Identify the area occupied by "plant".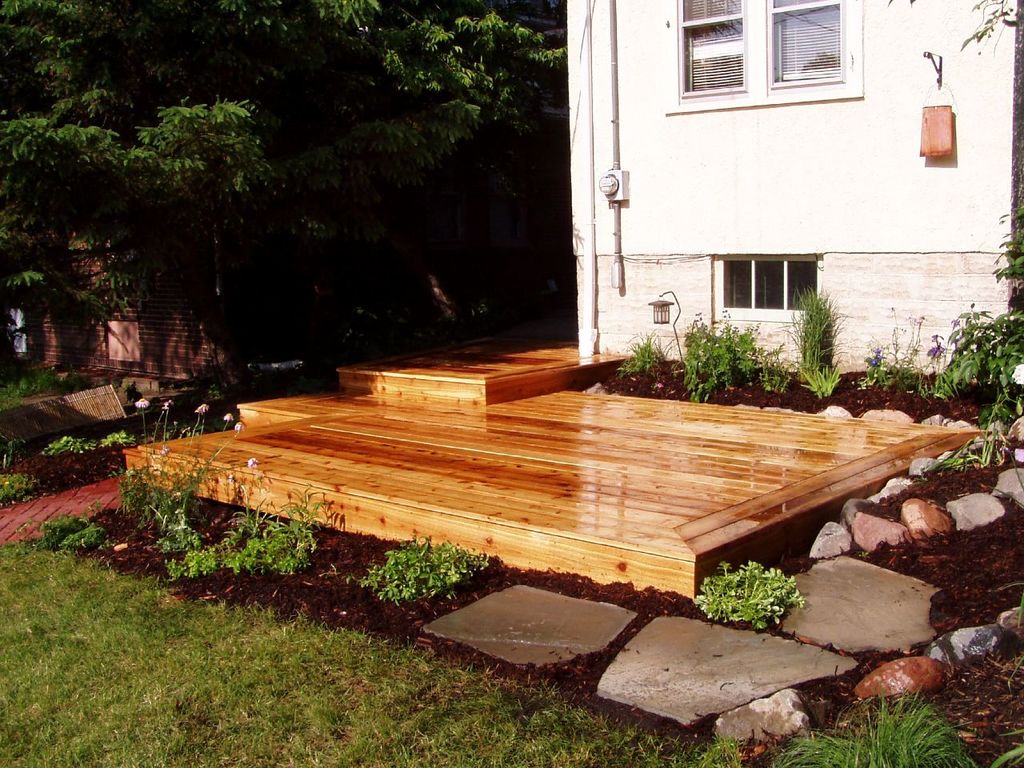
Area: detection(670, 308, 768, 410).
